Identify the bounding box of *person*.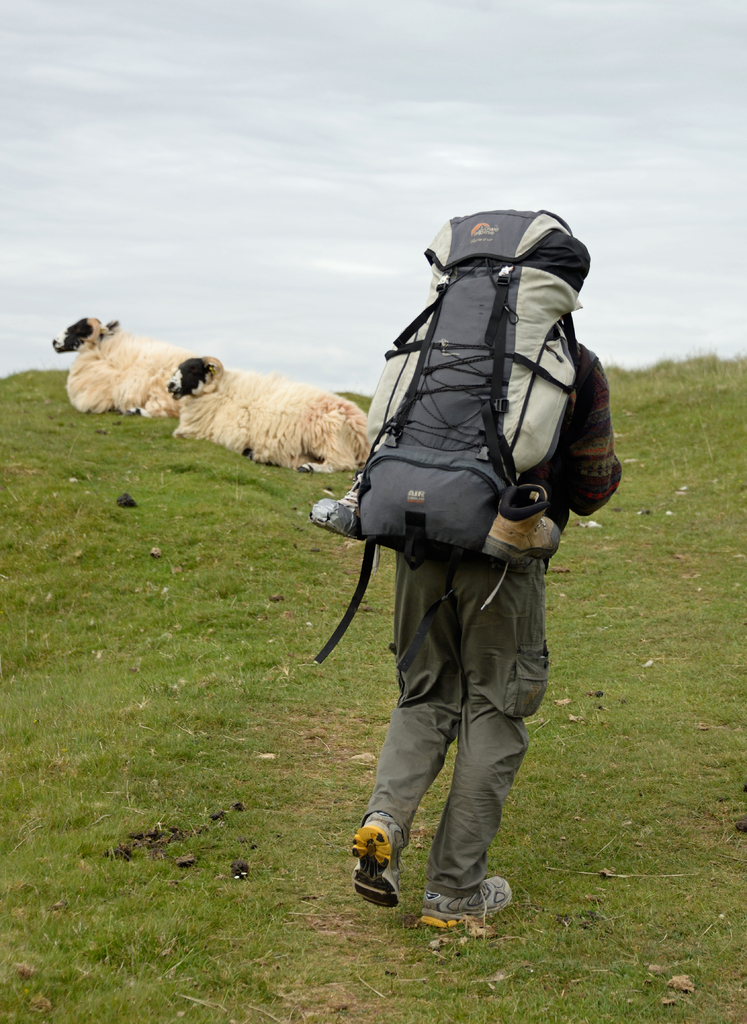
l=350, t=333, r=623, b=935.
